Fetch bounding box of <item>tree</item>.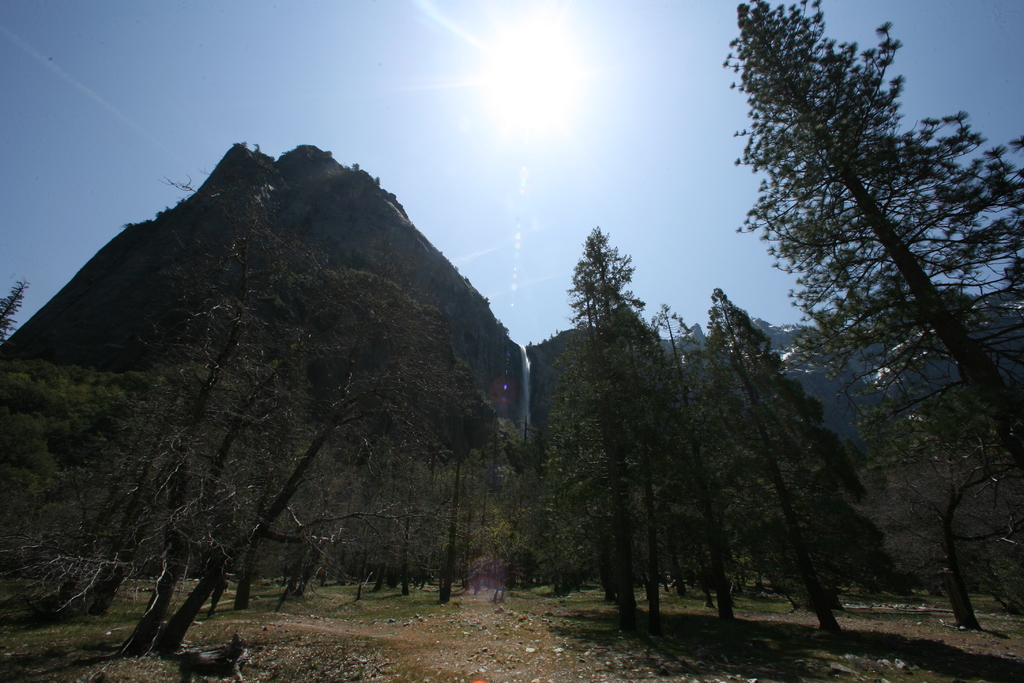
Bbox: (714,0,1023,481).
